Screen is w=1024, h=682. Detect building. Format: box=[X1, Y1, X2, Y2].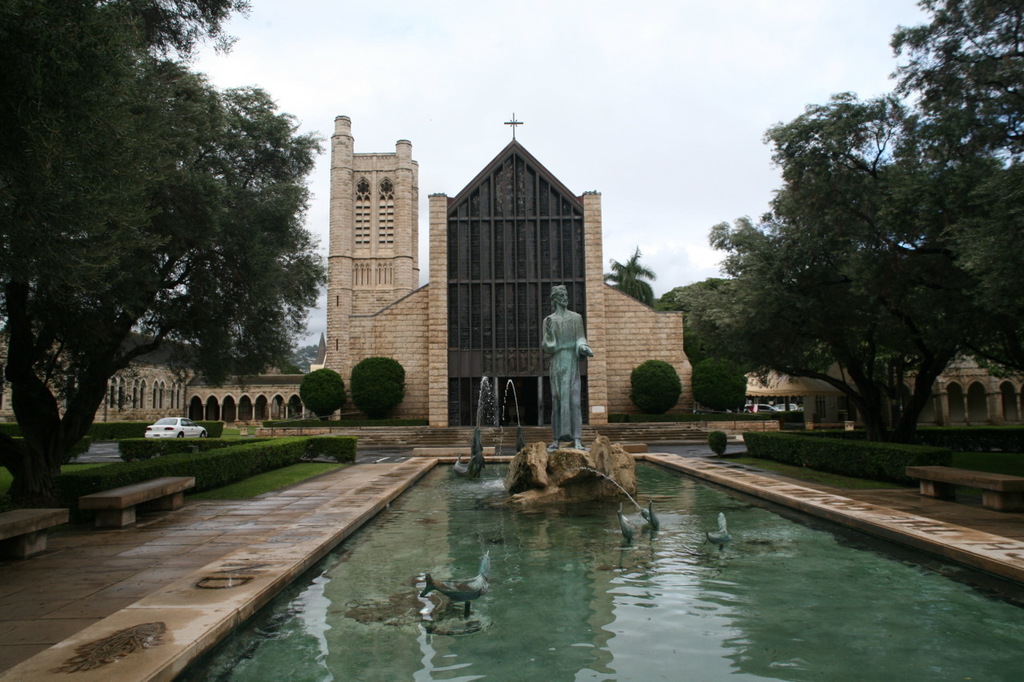
box=[318, 118, 690, 425].
